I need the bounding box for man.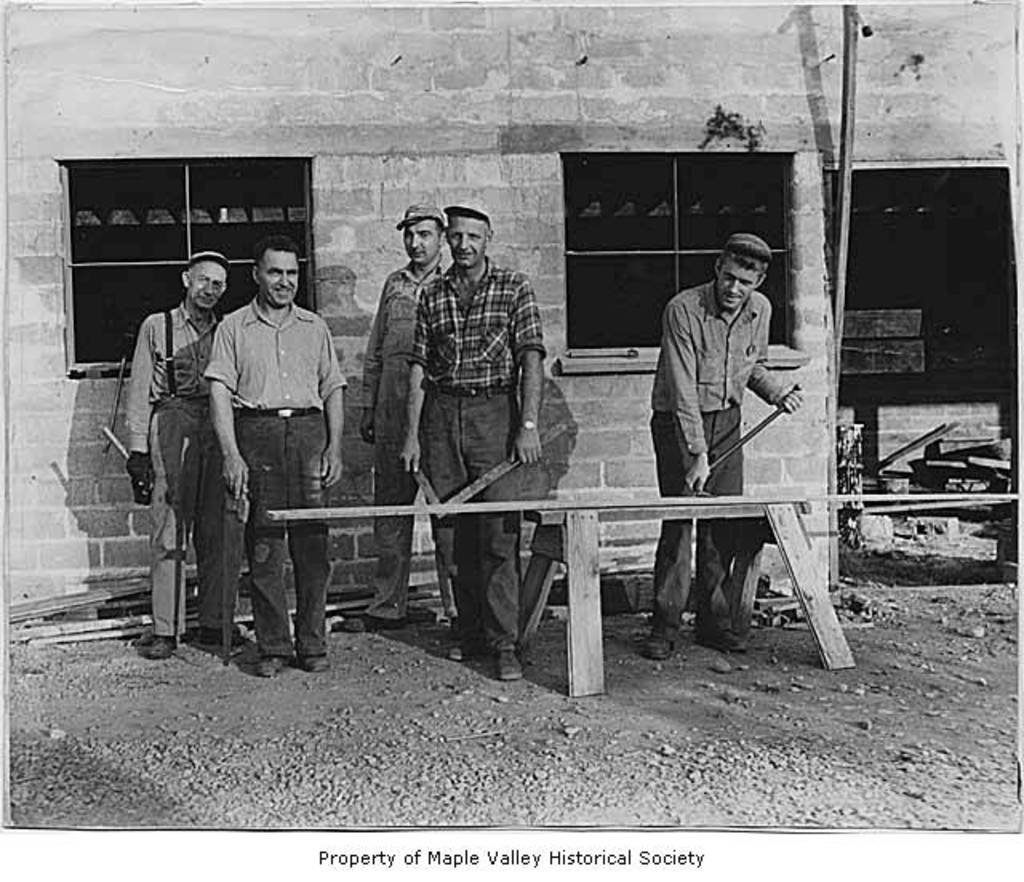
Here it is: select_region(123, 248, 267, 653).
